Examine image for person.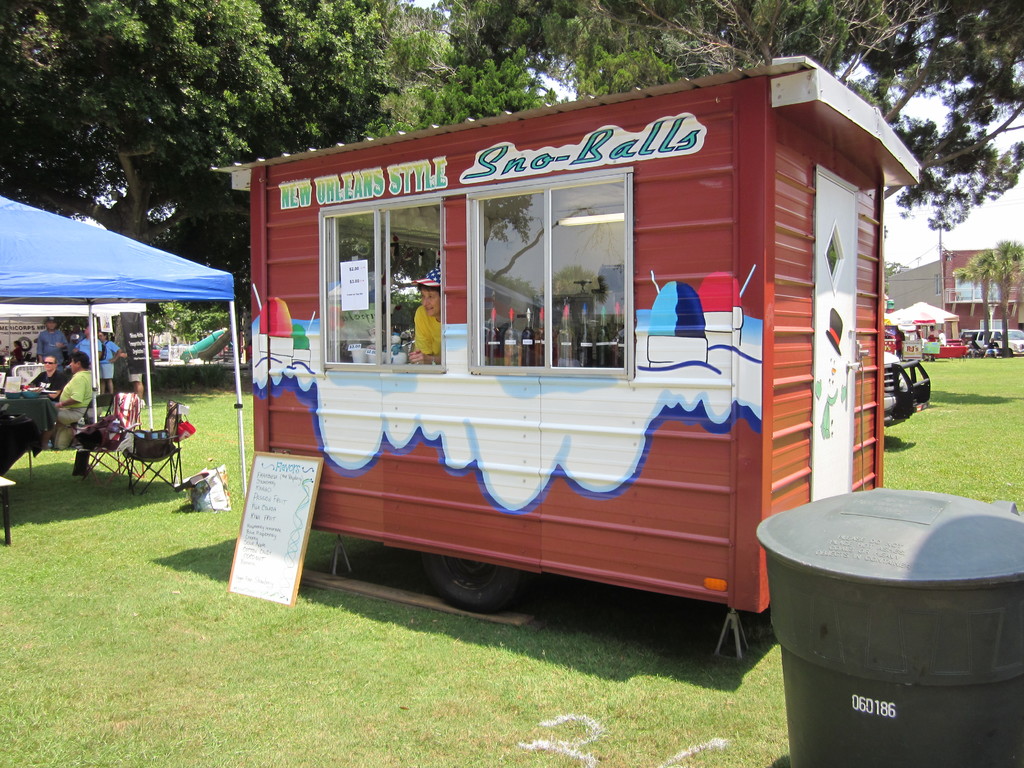
Examination result: [980, 337, 1002, 360].
